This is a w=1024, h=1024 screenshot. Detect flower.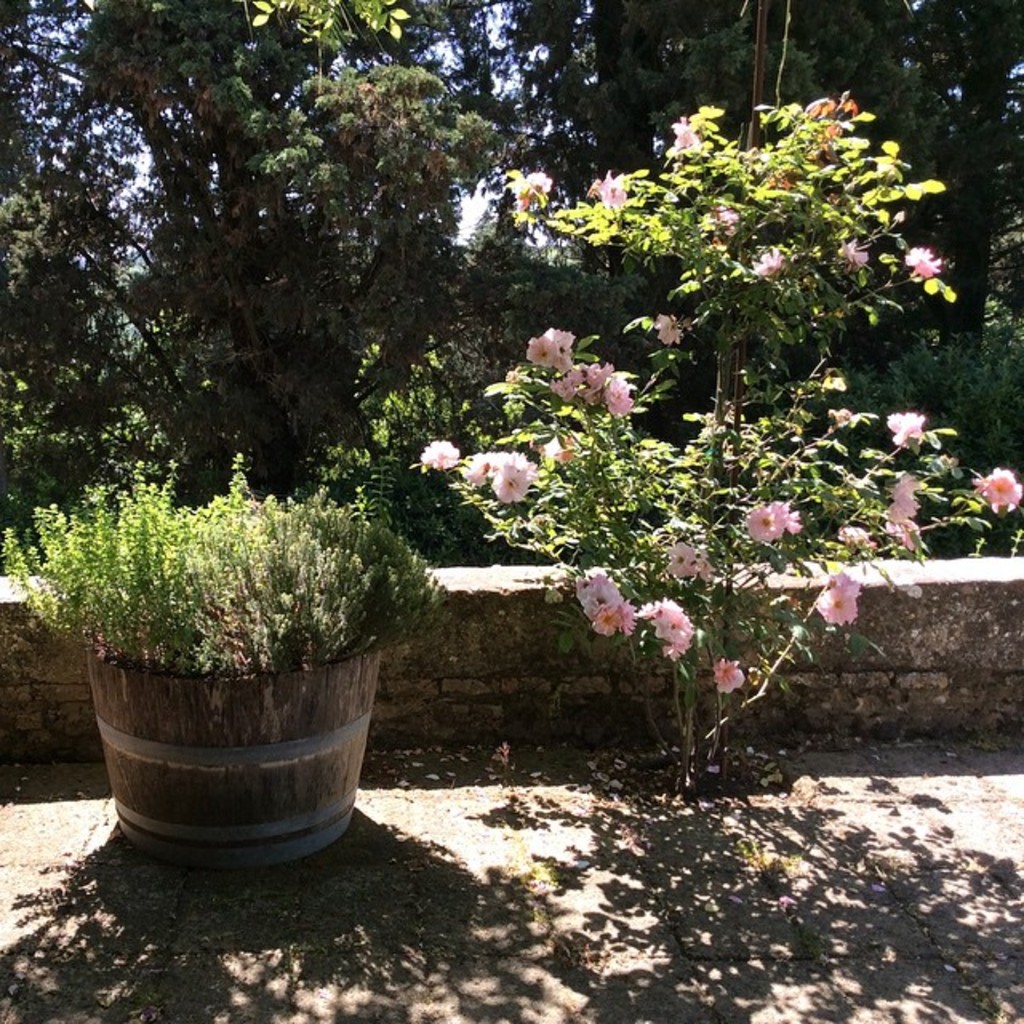
l=976, t=466, r=1022, b=517.
